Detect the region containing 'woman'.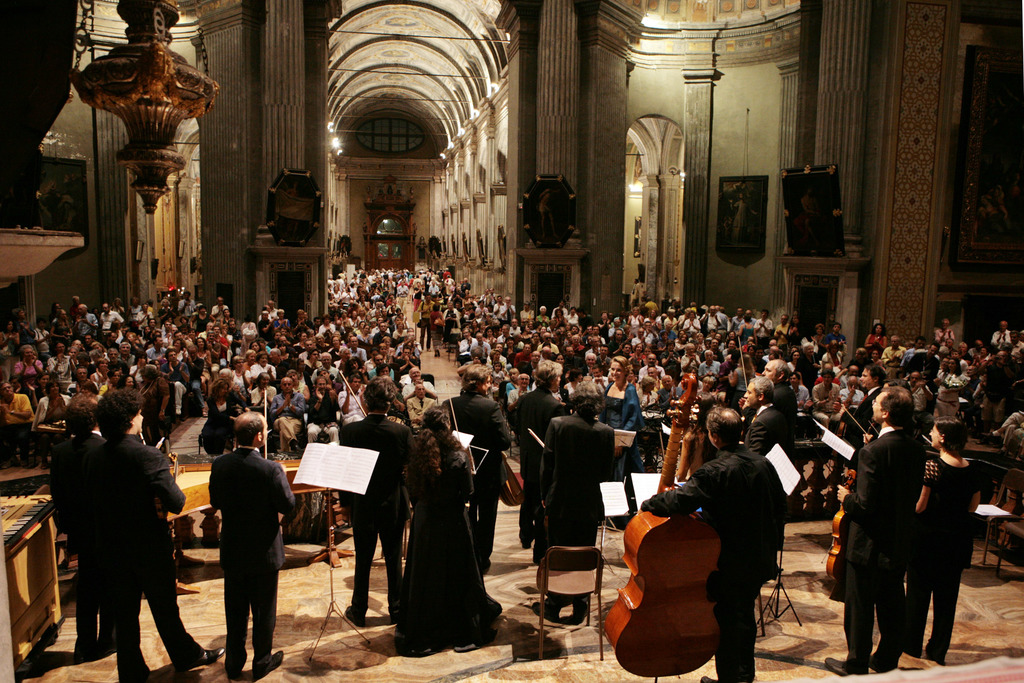
598:354:648:475.
